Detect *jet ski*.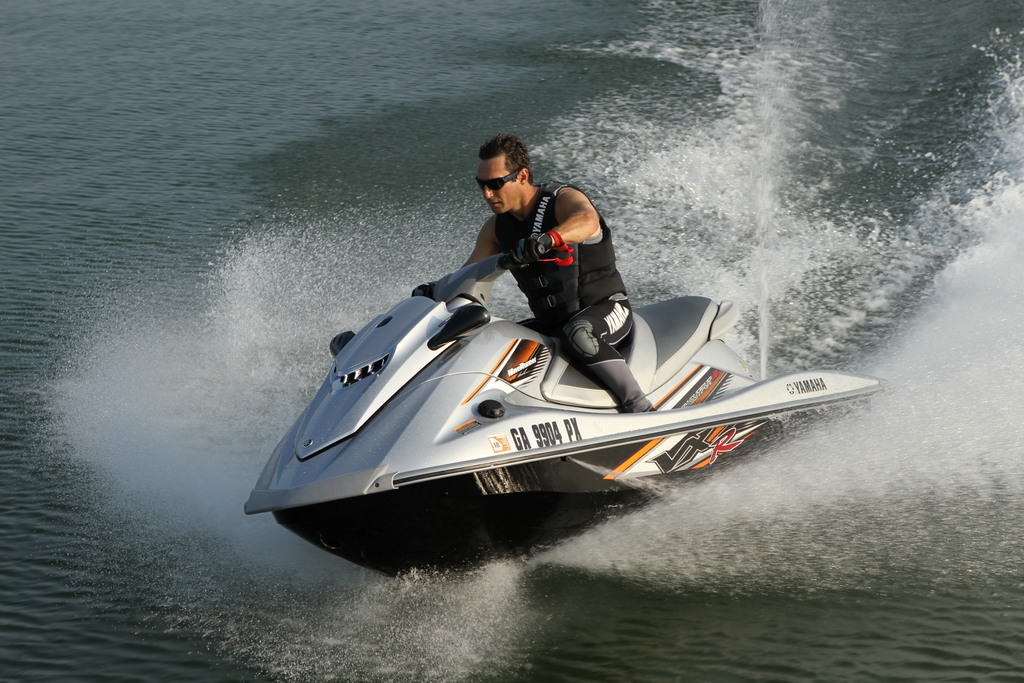
Detected at (243,242,891,582).
